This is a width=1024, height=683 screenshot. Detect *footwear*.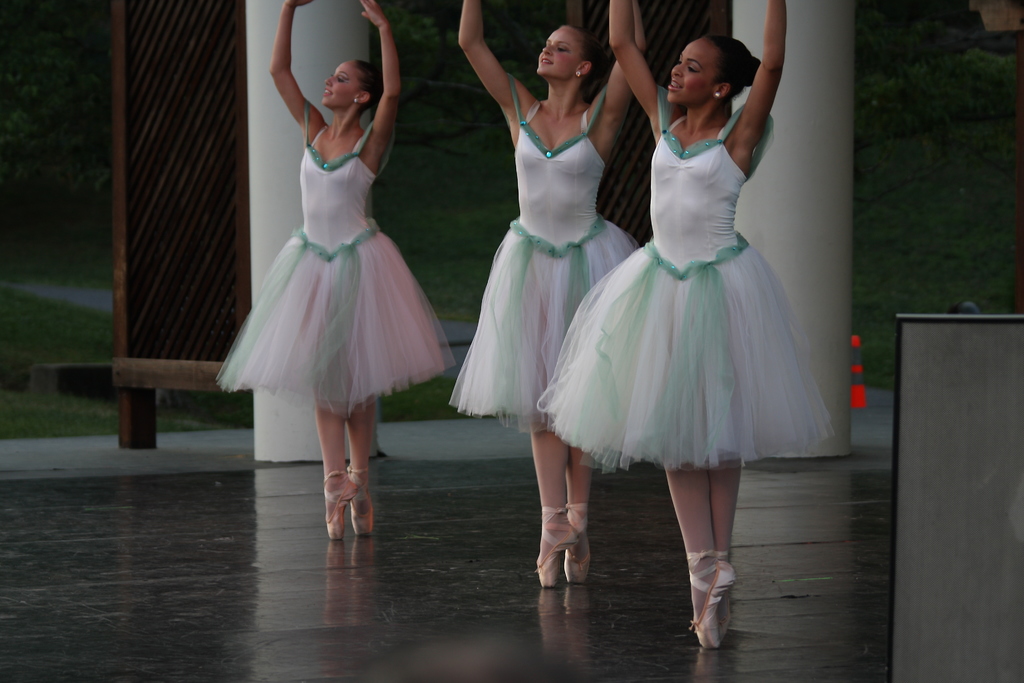
pyautogui.locateOnScreen(321, 466, 360, 541).
